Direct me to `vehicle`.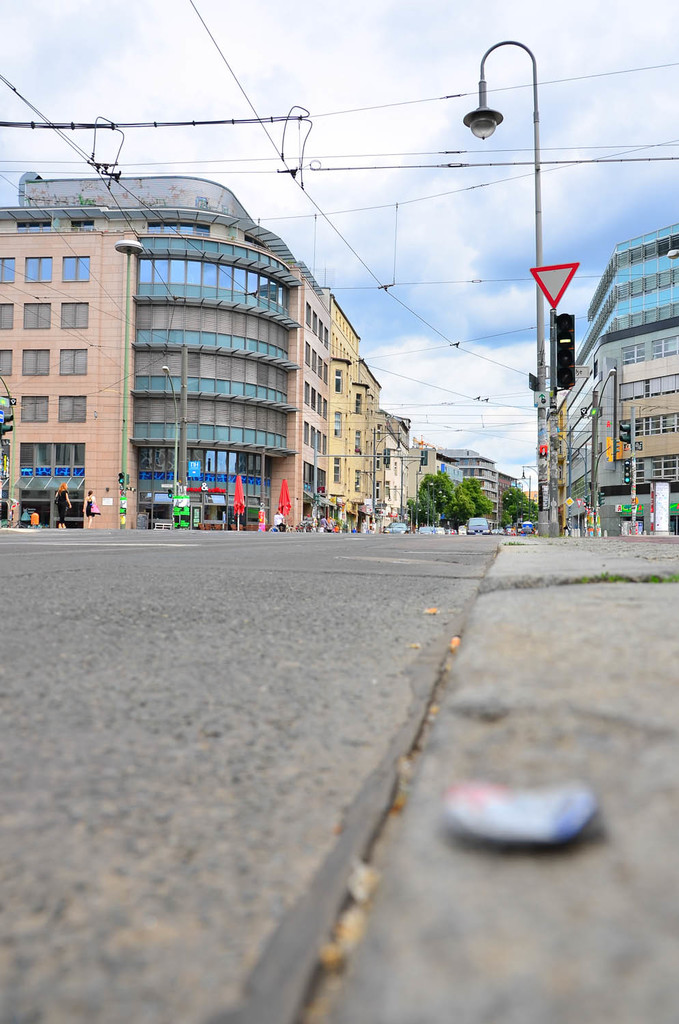
Direction: <bbox>413, 522, 439, 537</bbox>.
